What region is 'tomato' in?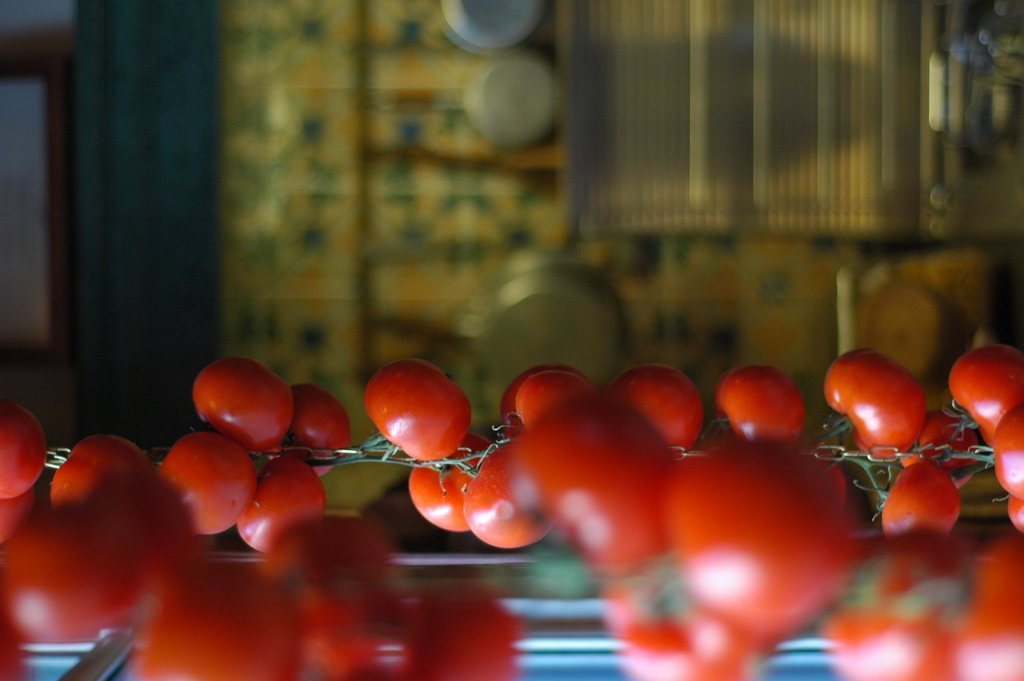
l=163, t=425, r=257, b=528.
